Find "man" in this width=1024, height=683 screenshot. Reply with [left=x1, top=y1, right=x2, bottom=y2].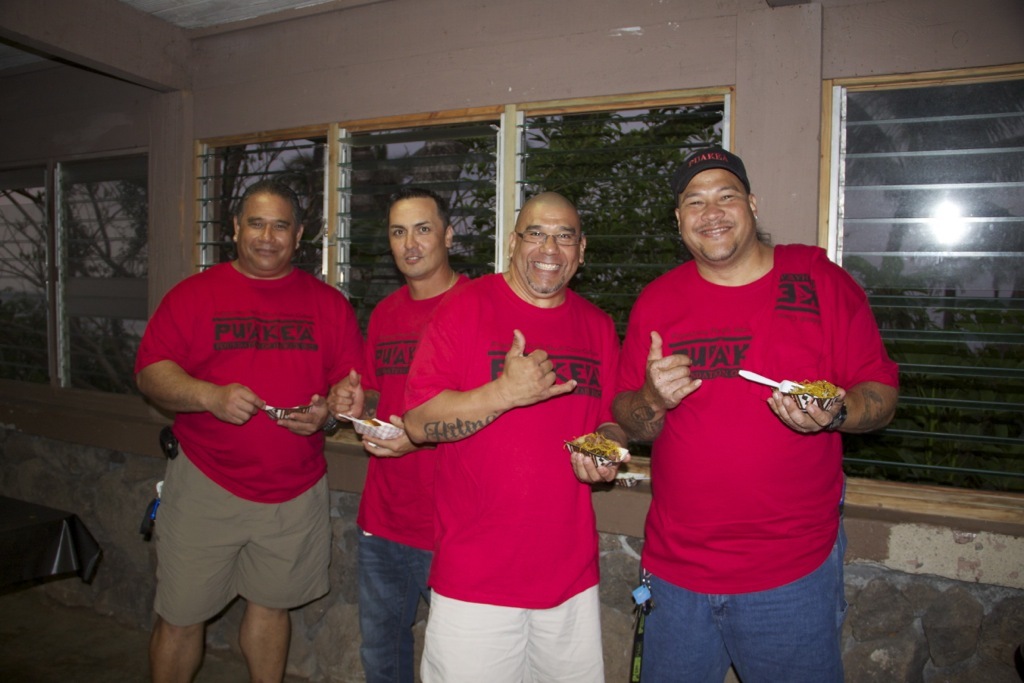
[left=329, top=192, right=476, bottom=682].
